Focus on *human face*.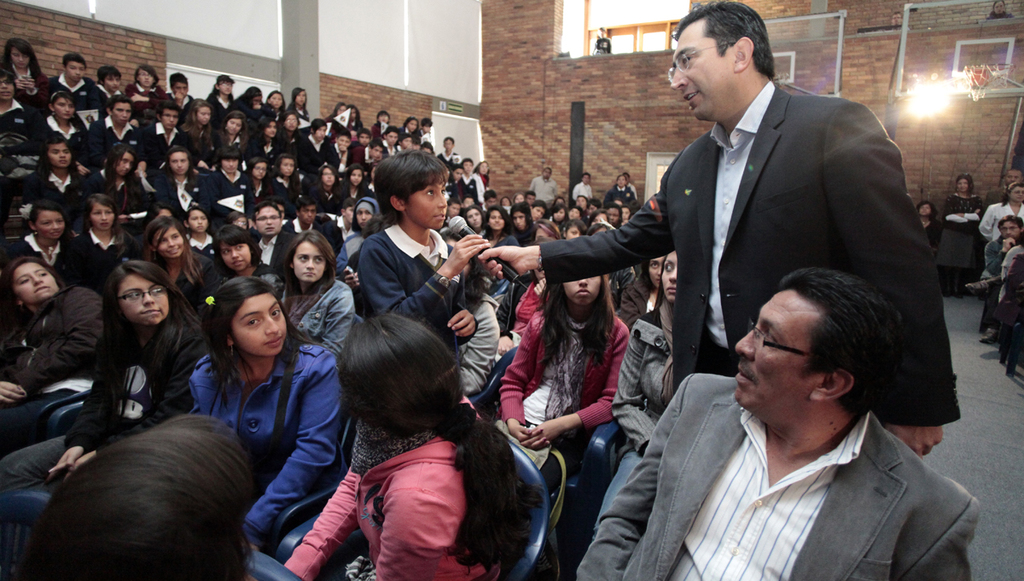
Focused at l=0, t=75, r=14, b=99.
